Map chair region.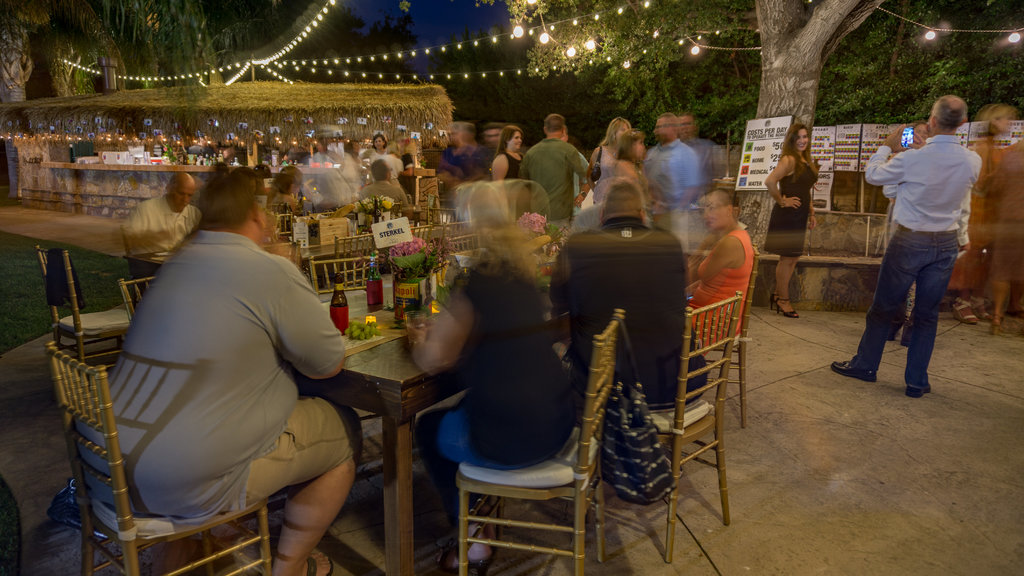
Mapped to [38,243,134,367].
